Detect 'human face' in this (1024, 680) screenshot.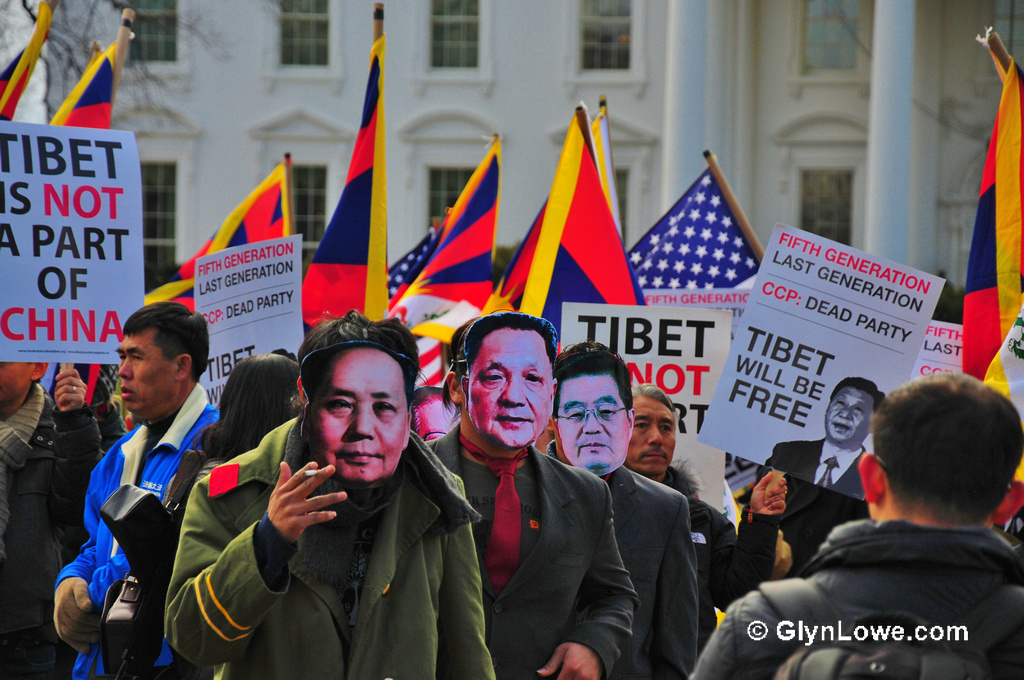
Detection: bbox(823, 389, 874, 449).
